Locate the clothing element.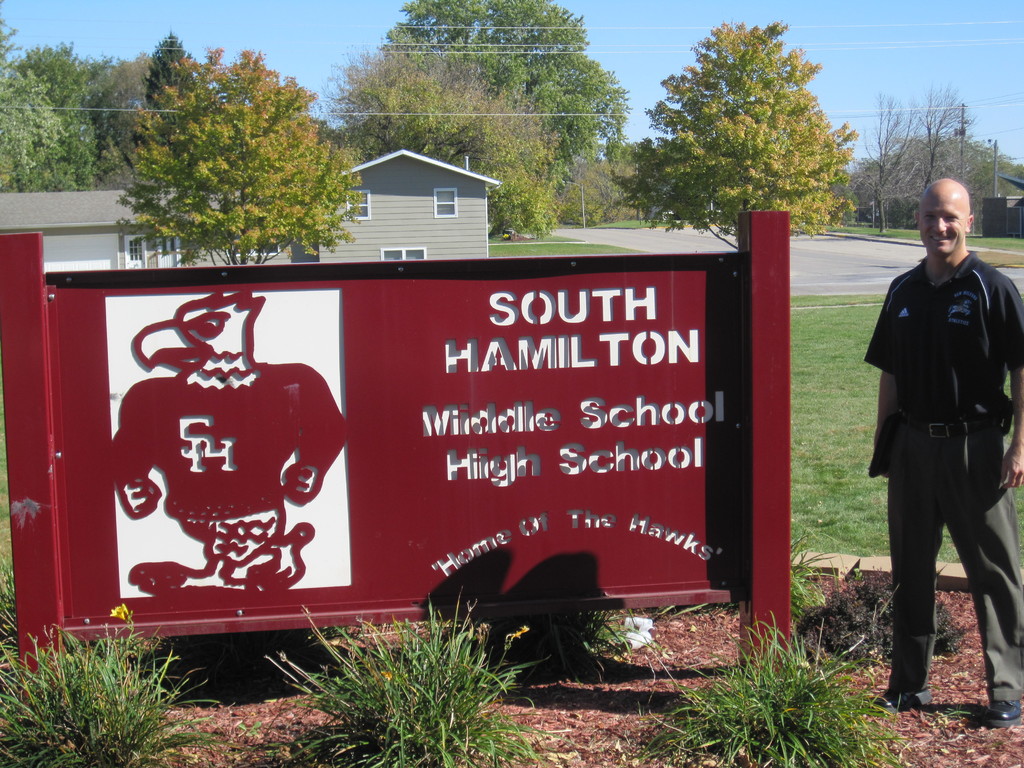
Element bbox: select_region(861, 184, 1018, 689).
